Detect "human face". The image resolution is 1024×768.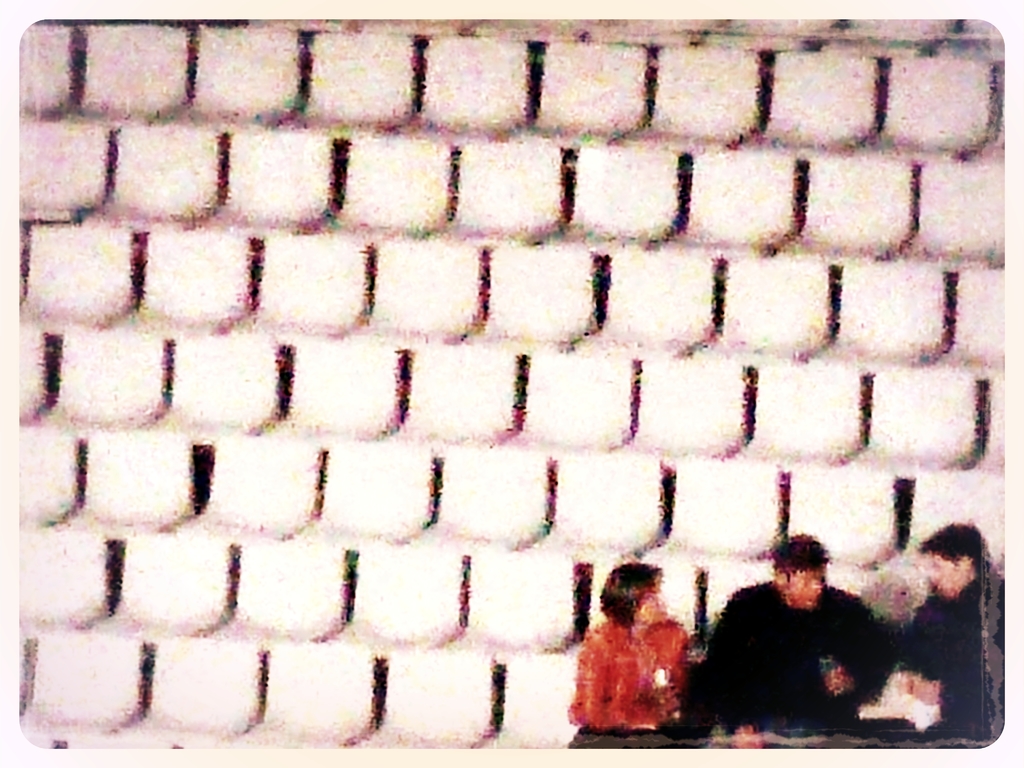
bbox(788, 564, 827, 607).
